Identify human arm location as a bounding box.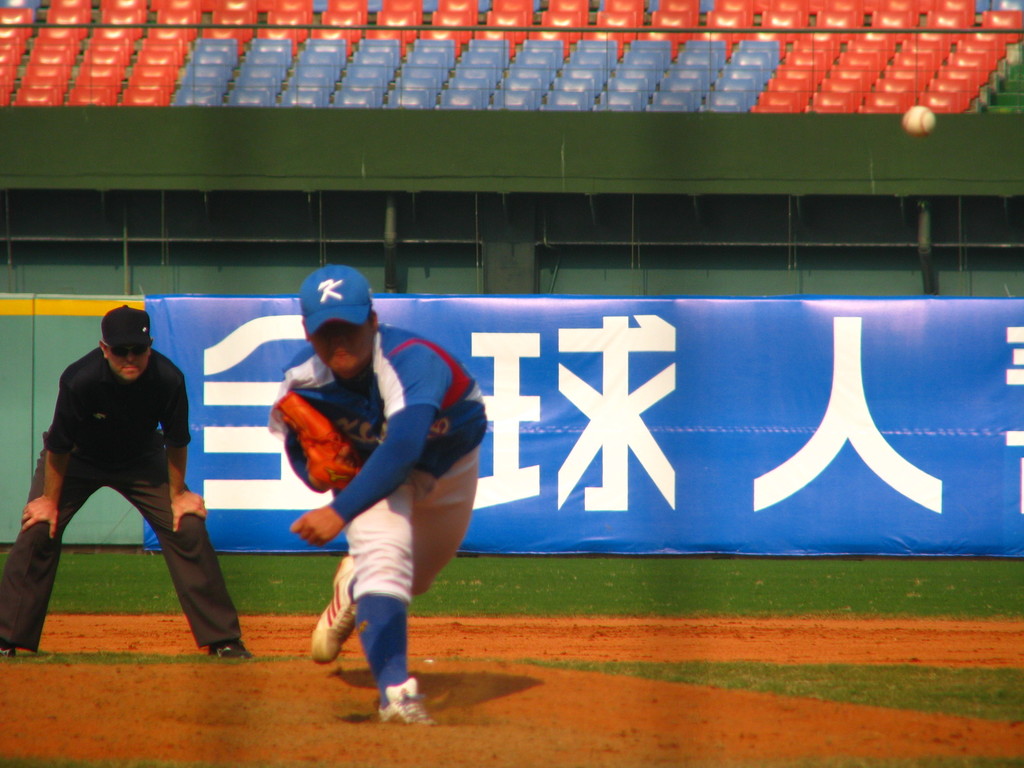
x1=158 y1=378 x2=207 y2=537.
